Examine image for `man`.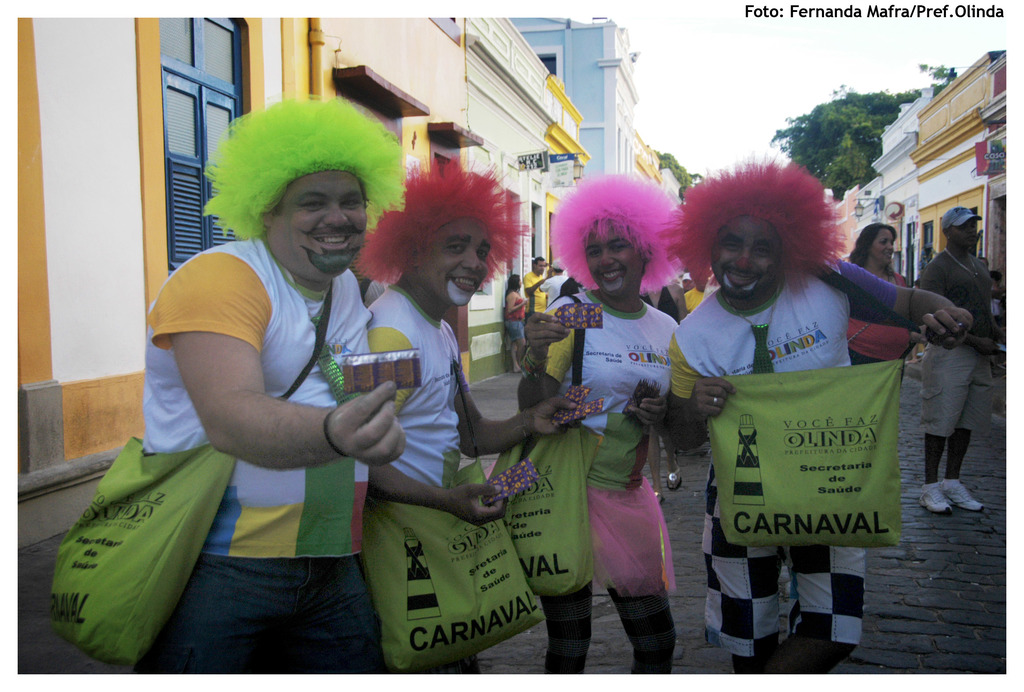
Examination result: Rect(143, 102, 407, 674).
